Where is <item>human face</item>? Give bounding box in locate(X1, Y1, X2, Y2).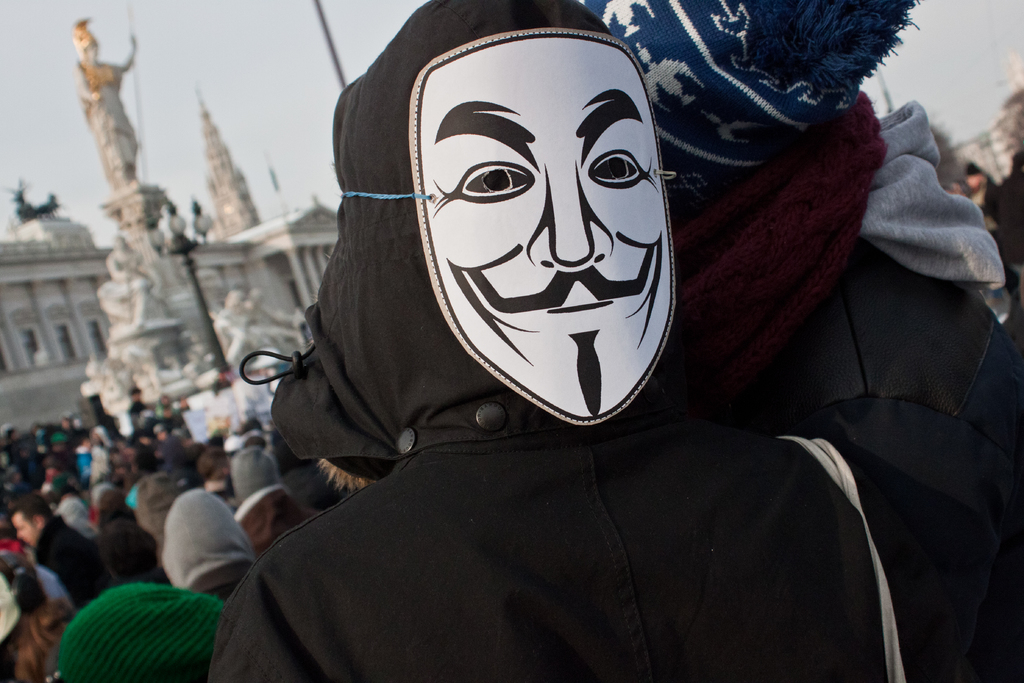
locate(14, 516, 34, 552).
